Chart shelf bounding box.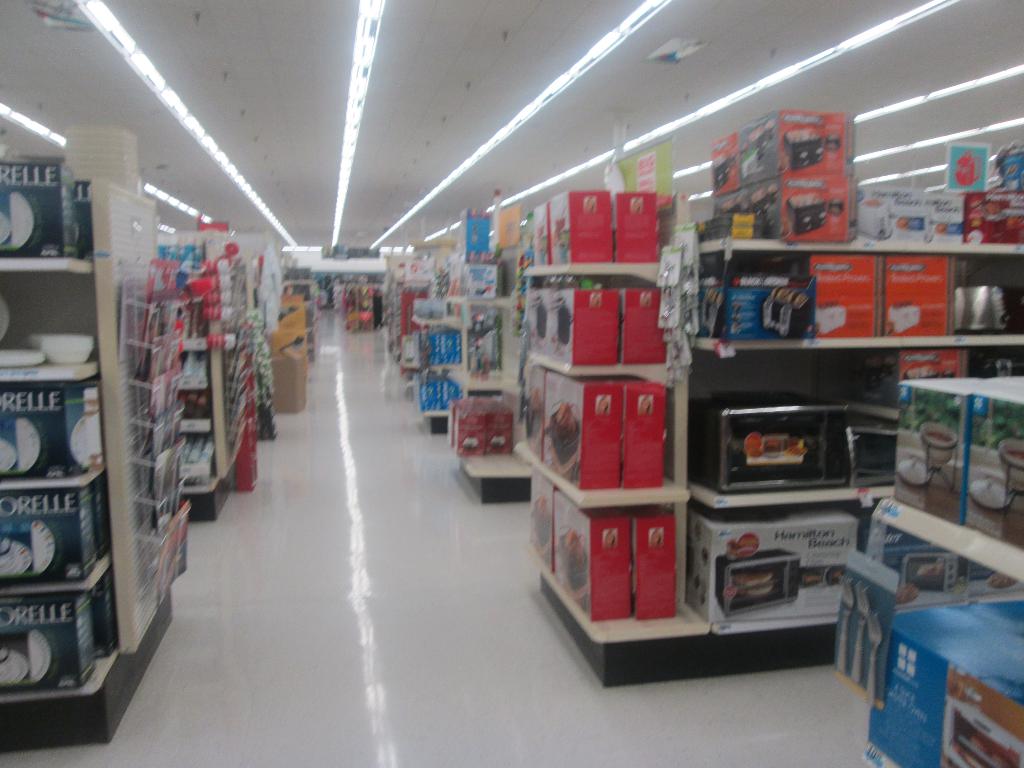
Charted: BBox(865, 498, 1023, 596).
